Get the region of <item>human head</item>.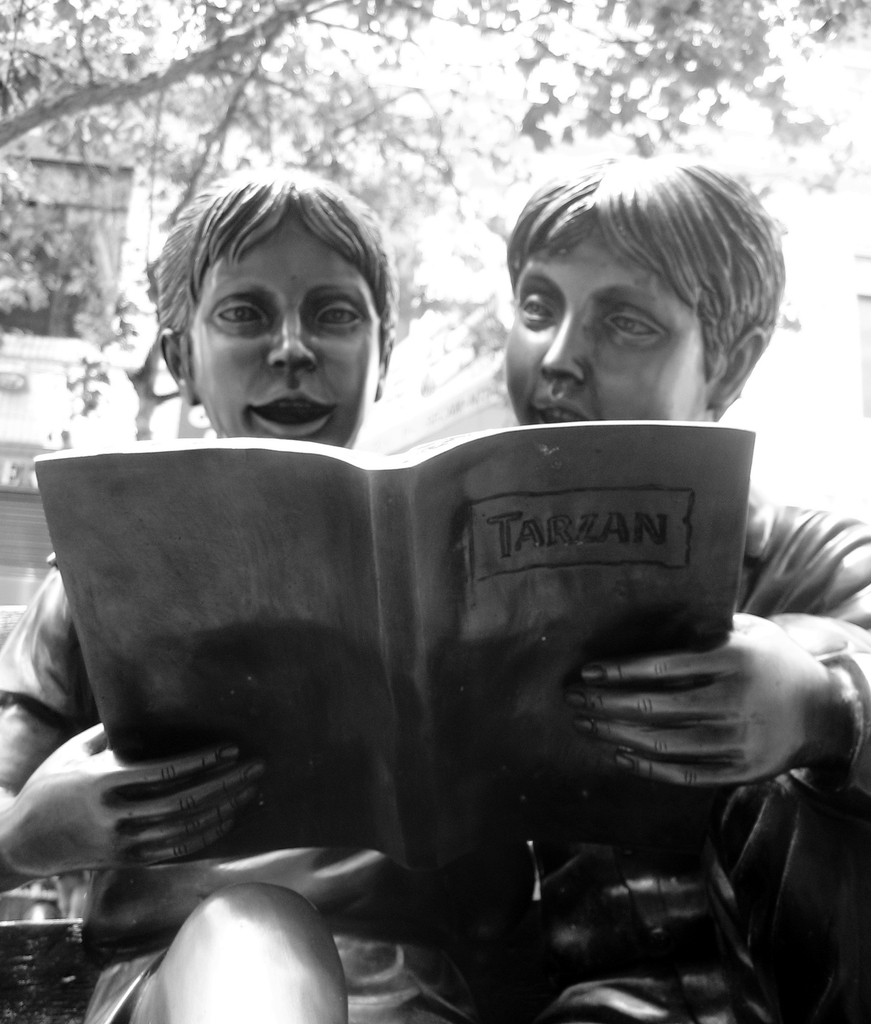
l=136, t=164, r=439, b=435.
